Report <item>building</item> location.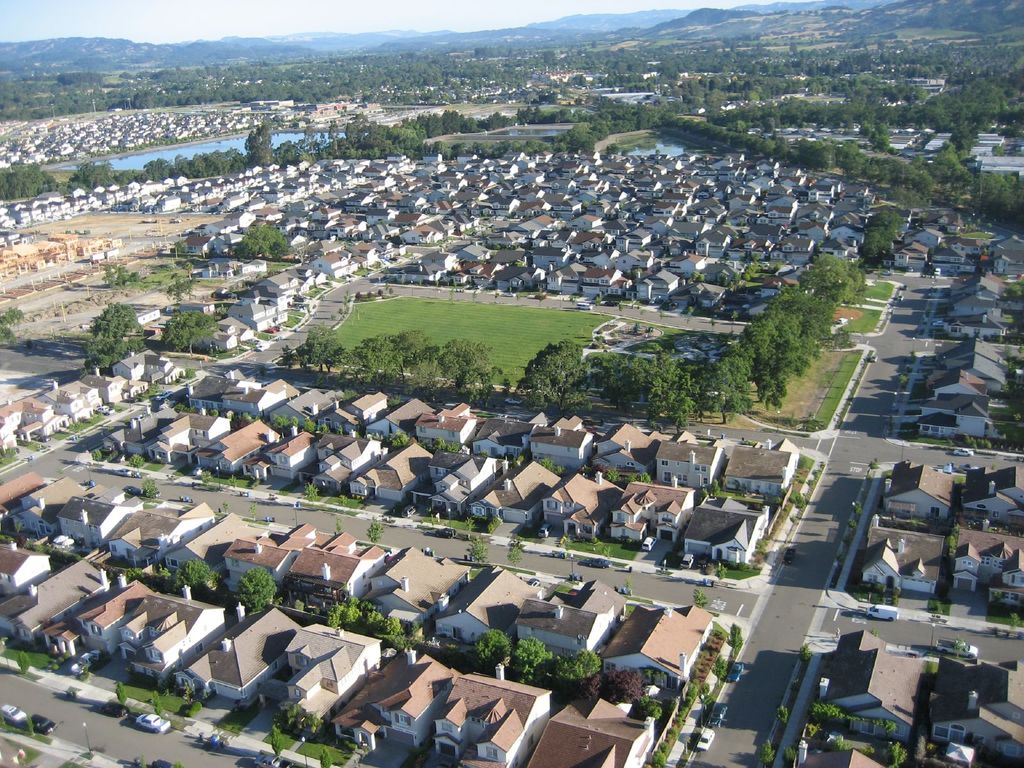
Report: {"left": 413, "top": 403, "right": 479, "bottom": 456}.
